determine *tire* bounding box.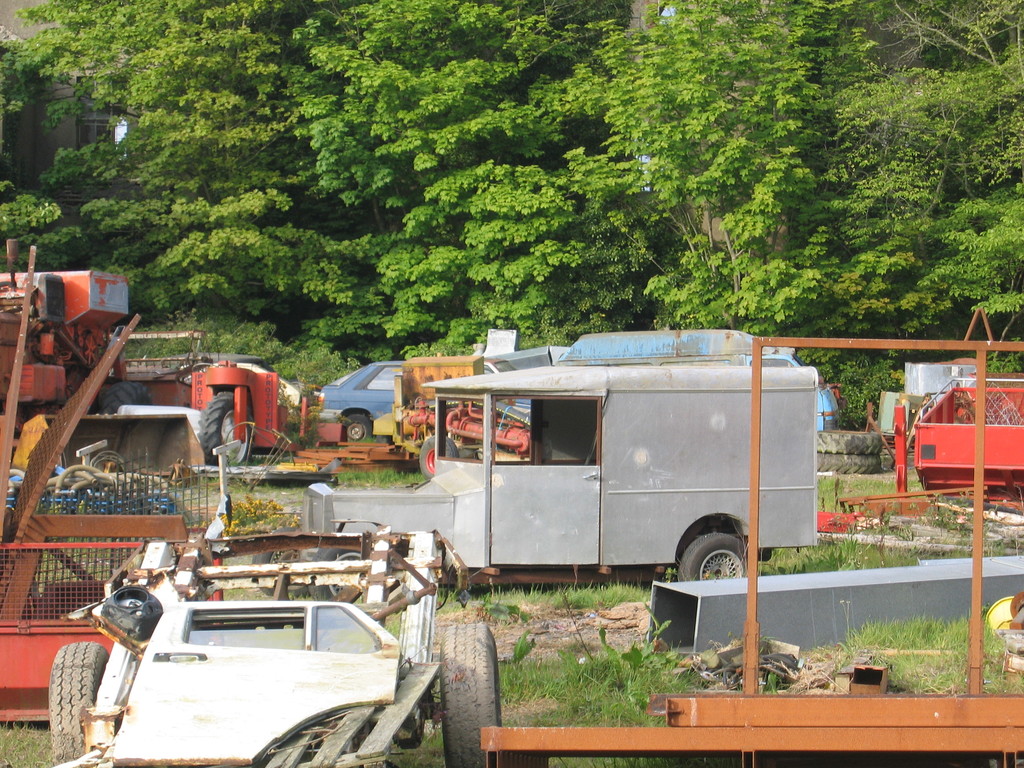
Determined: detection(813, 452, 890, 471).
